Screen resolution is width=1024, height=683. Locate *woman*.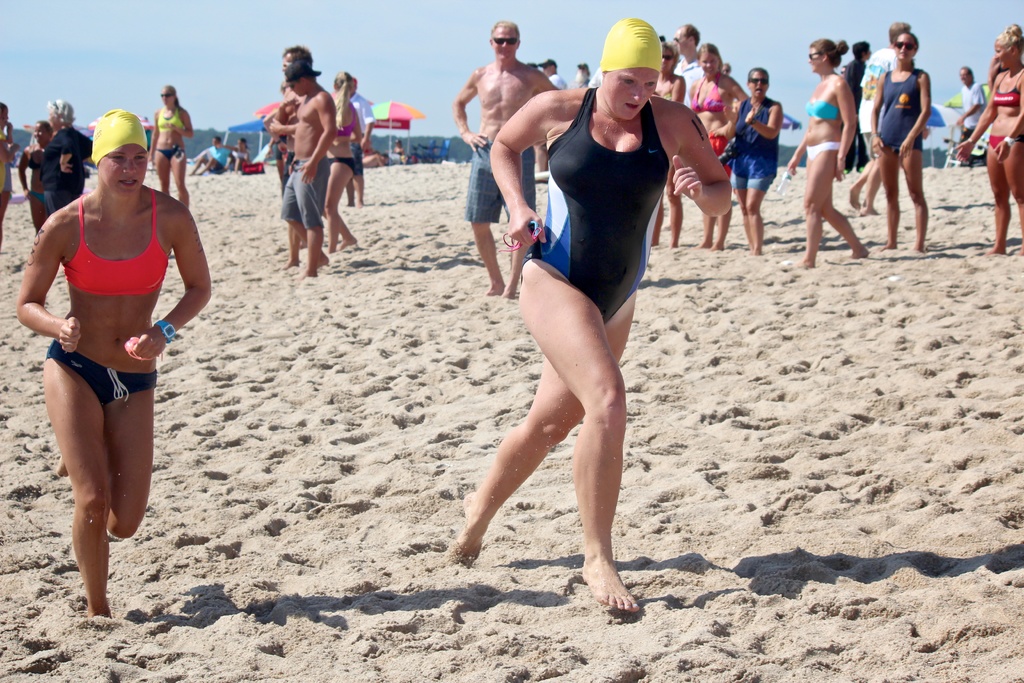
l=40, t=97, r=92, b=222.
